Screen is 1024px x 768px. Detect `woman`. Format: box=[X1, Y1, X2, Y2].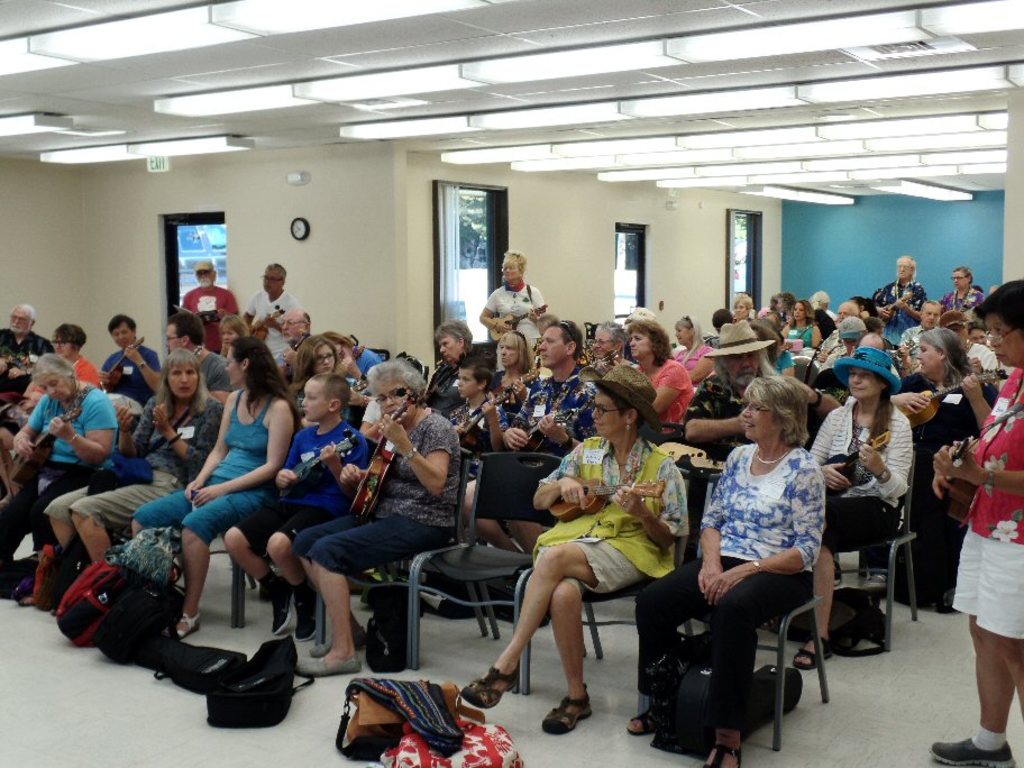
box=[43, 347, 226, 568].
